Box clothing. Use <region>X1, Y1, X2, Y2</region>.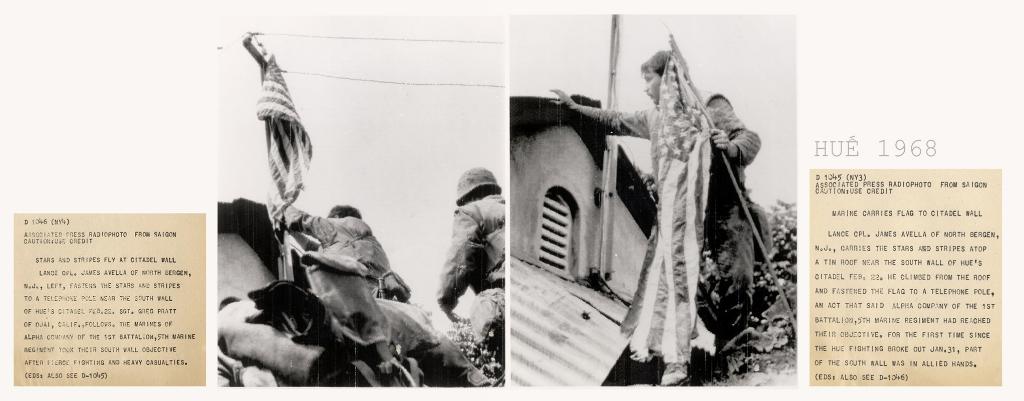
<region>272, 191, 410, 400</region>.
